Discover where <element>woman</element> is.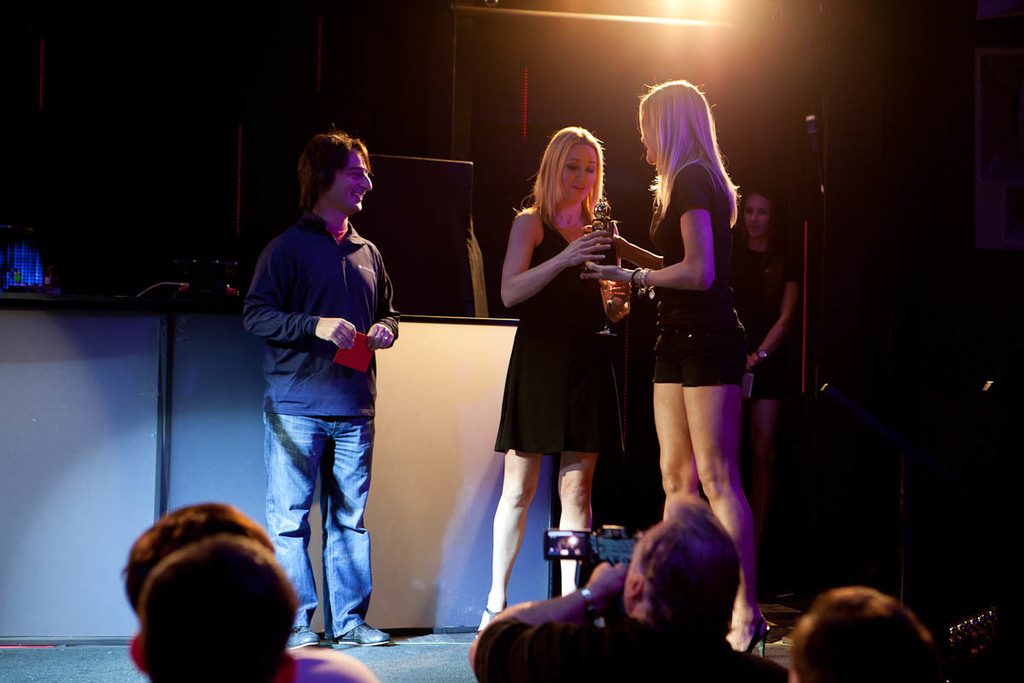
Discovered at region(730, 178, 796, 557).
